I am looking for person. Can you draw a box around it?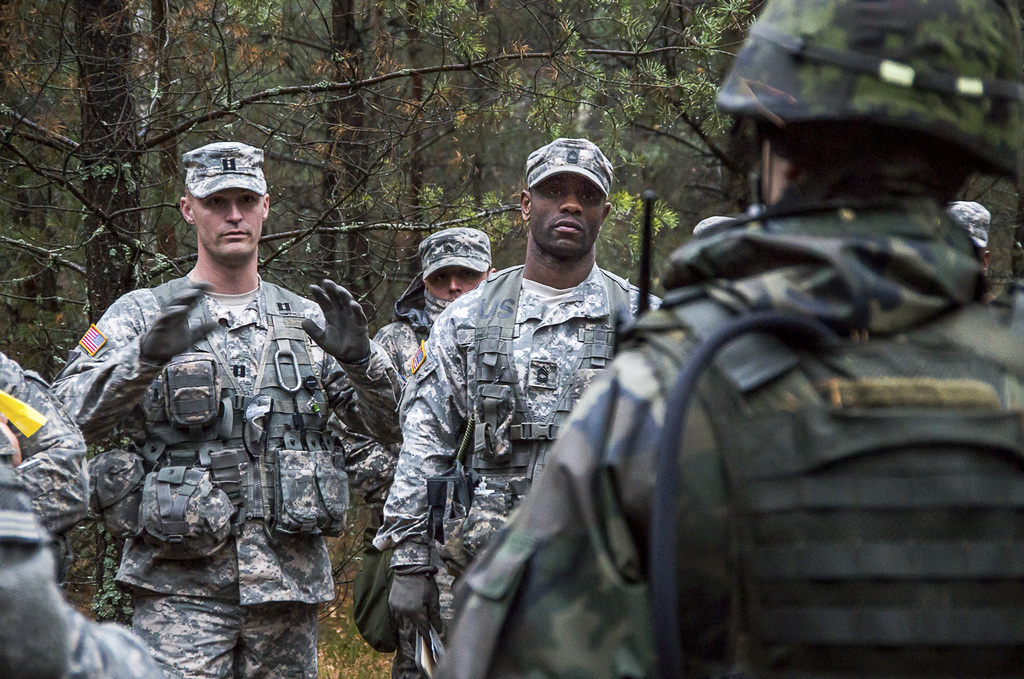
Sure, the bounding box is crop(55, 140, 401, 678).
